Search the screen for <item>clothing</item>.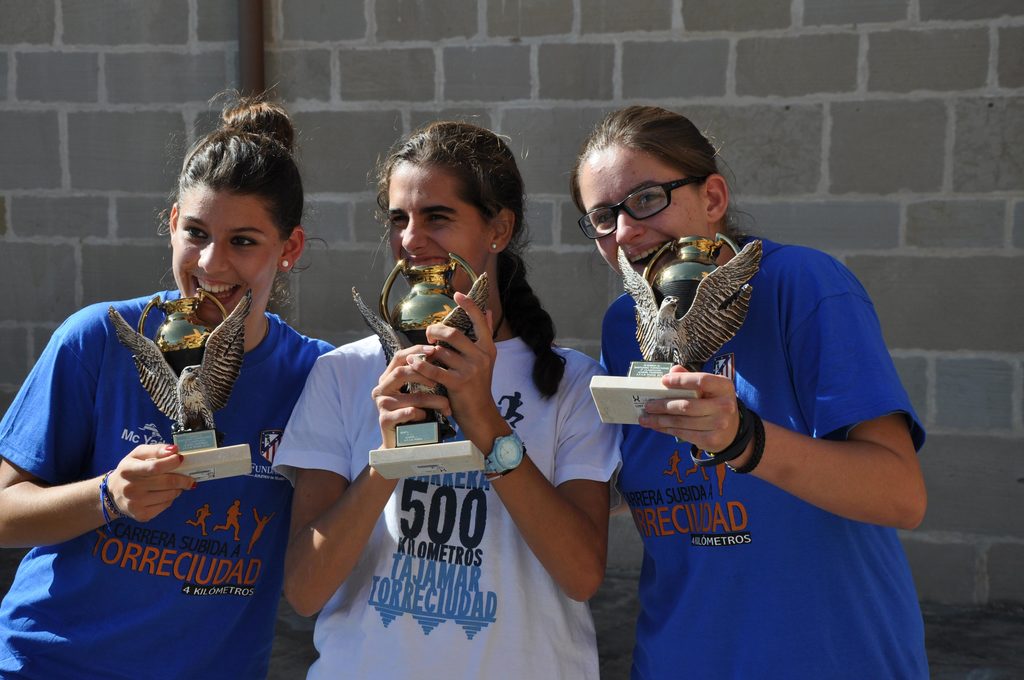
Found at BBox(268, 325, 629, 679).
